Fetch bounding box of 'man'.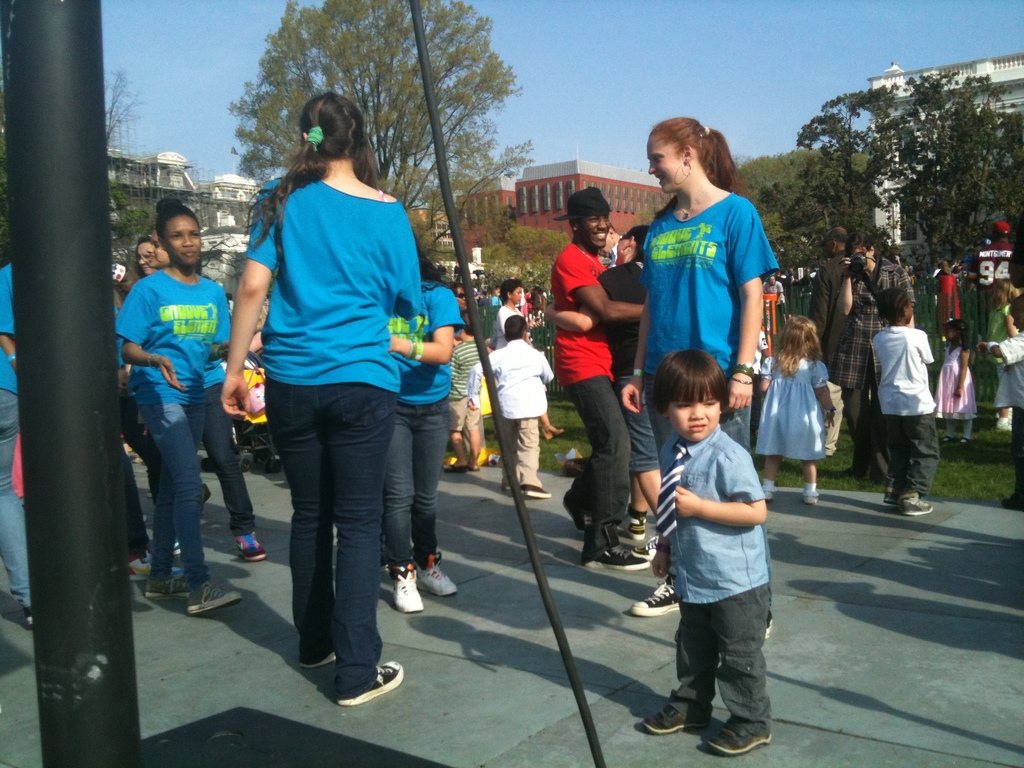
Bbox: bbox=(955, 218, 1023, 325).
